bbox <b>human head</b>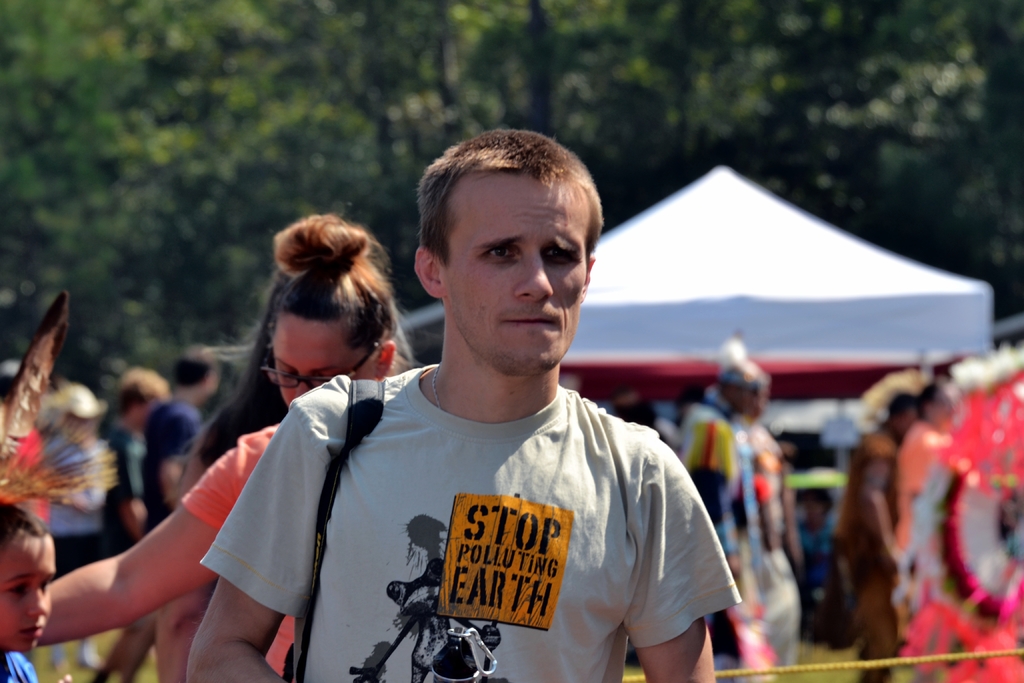
<region>410, 122, 604, 372</region>
